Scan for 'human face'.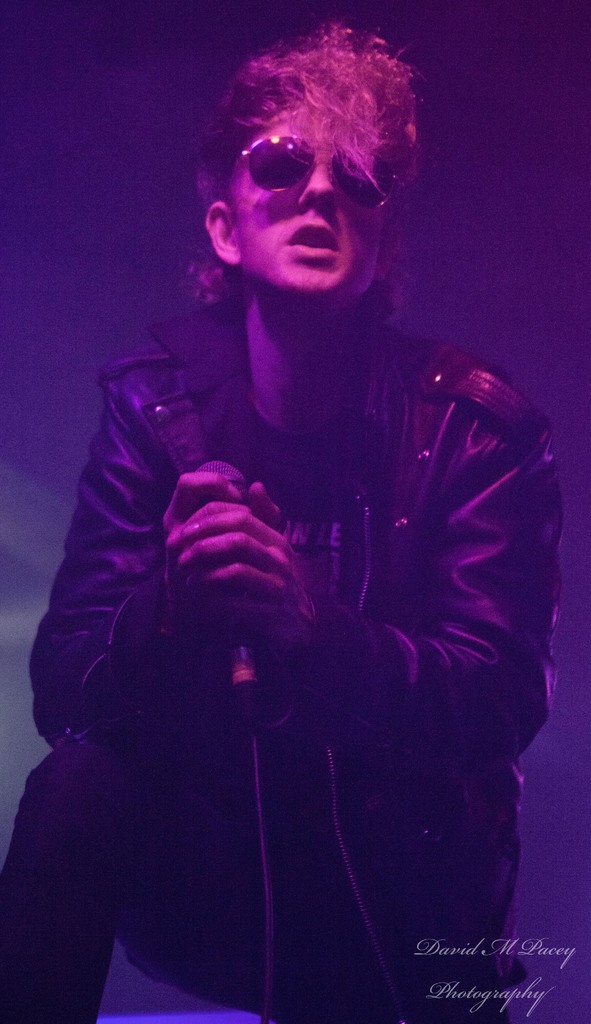
Scan result: [left=242, top=106, right=382, bottom=298].
